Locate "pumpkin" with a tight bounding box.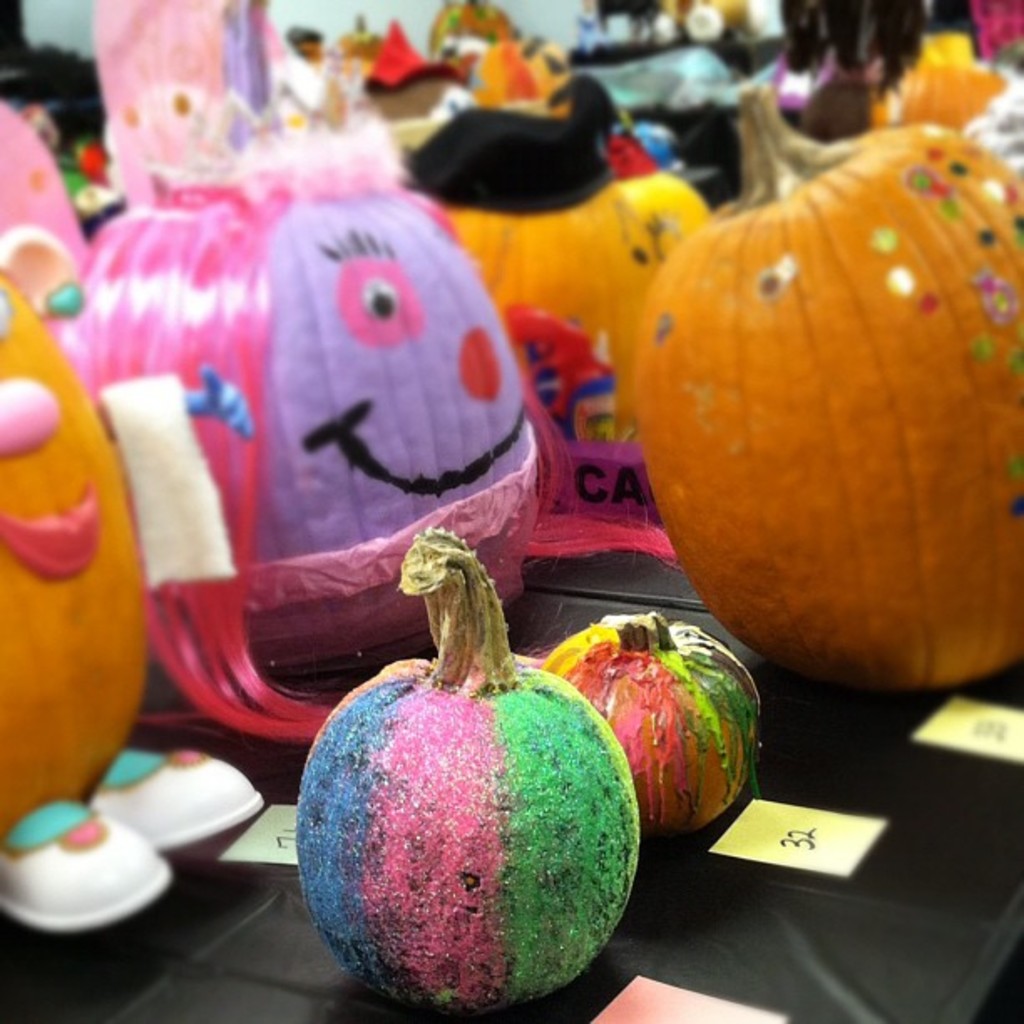
BBox(0, 84, 92, 326).
